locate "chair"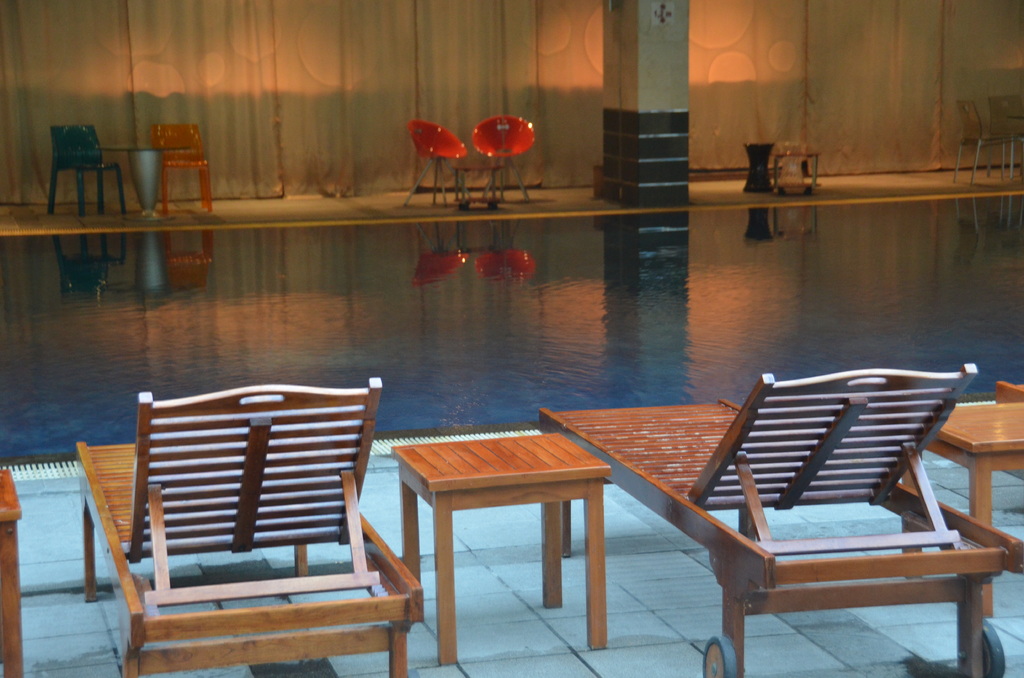
rect(150, 122, 212, 214)
